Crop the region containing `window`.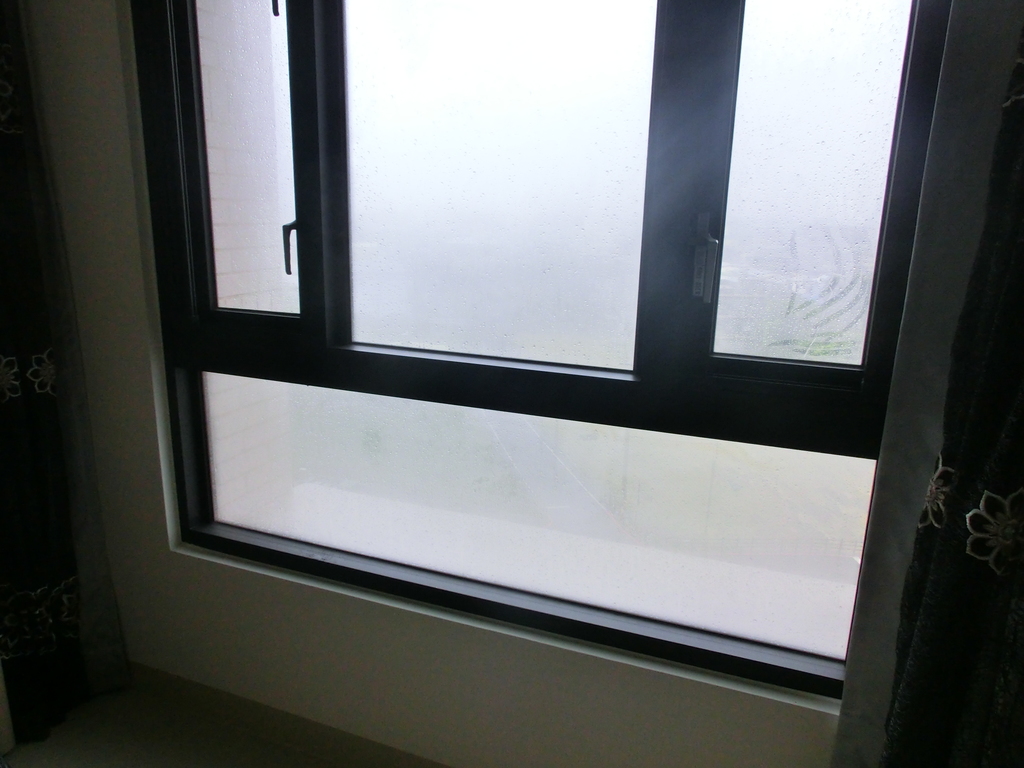
Crop region: bbox(106, 0, 950, 641).
